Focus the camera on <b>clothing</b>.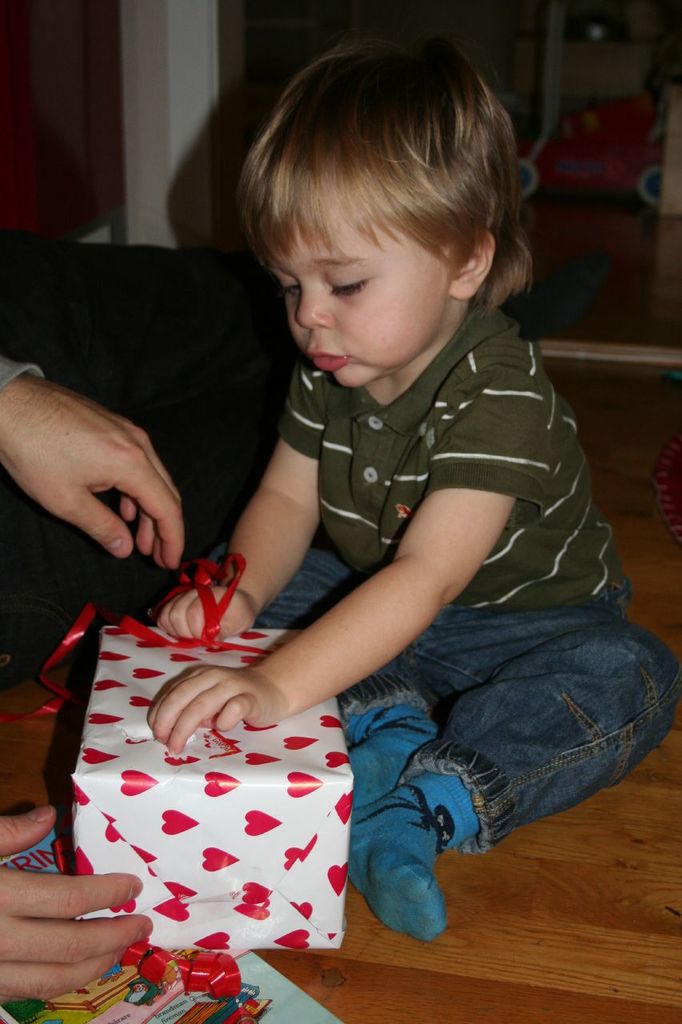
Focus region: 196/261/560/803.
